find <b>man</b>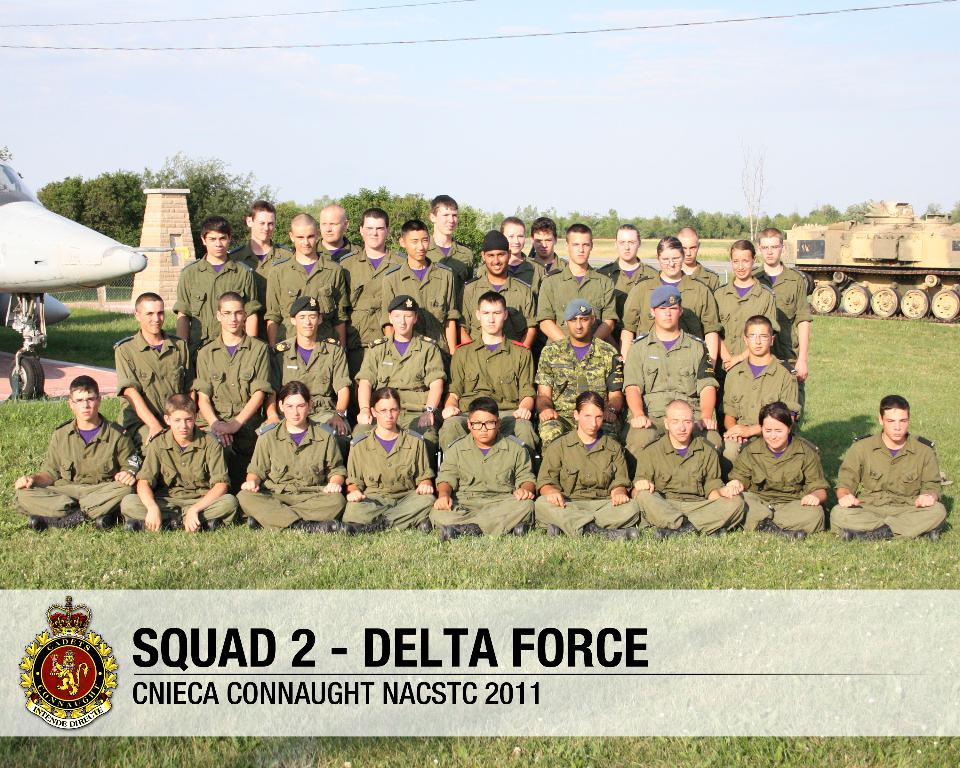
bbox(617, 285, 725, 472)
